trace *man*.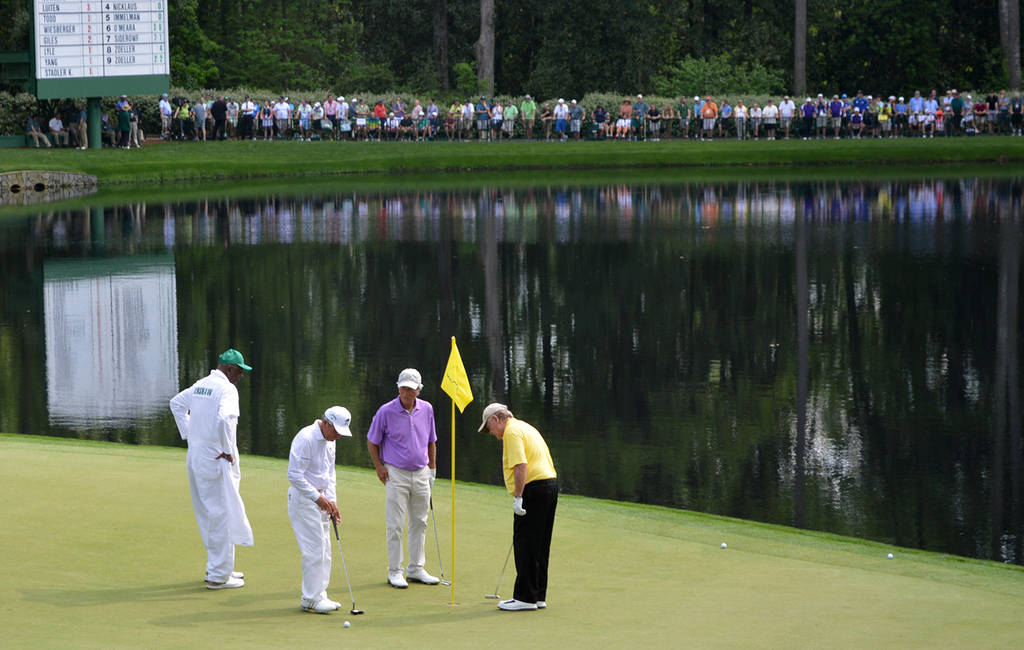
Traced to [482,399,559,612].
